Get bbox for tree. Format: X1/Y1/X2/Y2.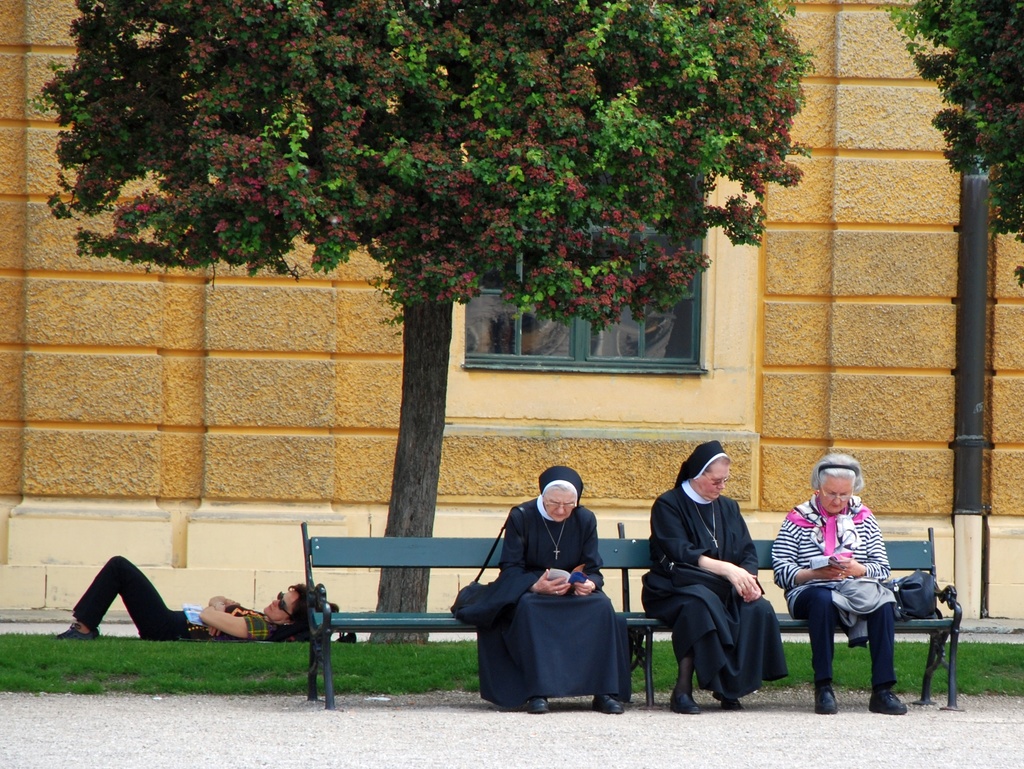
39/0/824/643.
